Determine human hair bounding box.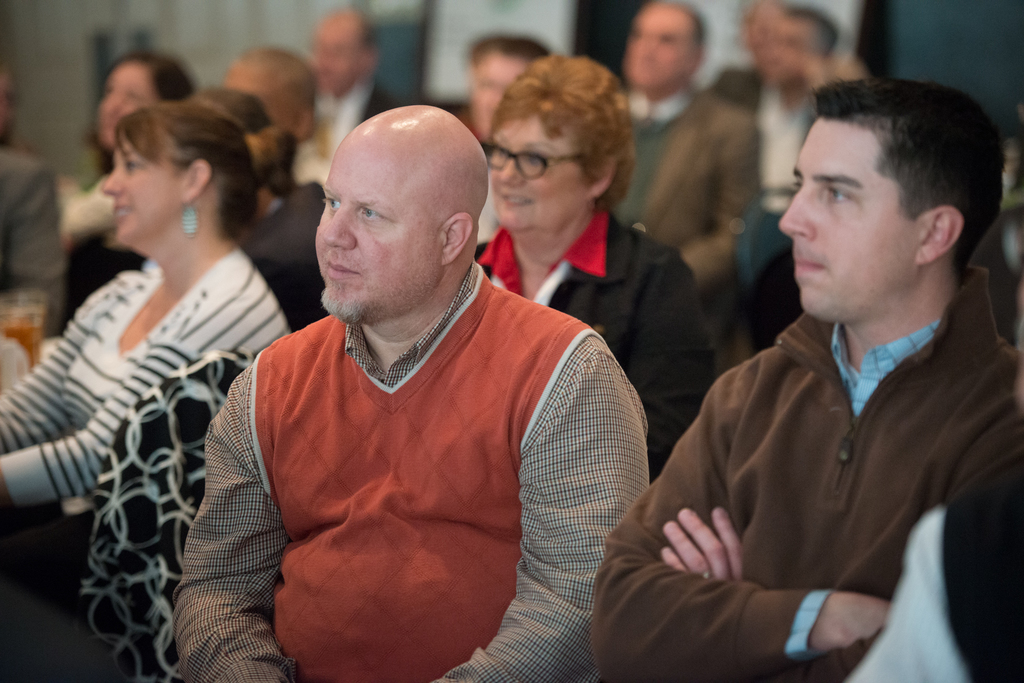
Determined: select_region(113, 101, 262, 241).
